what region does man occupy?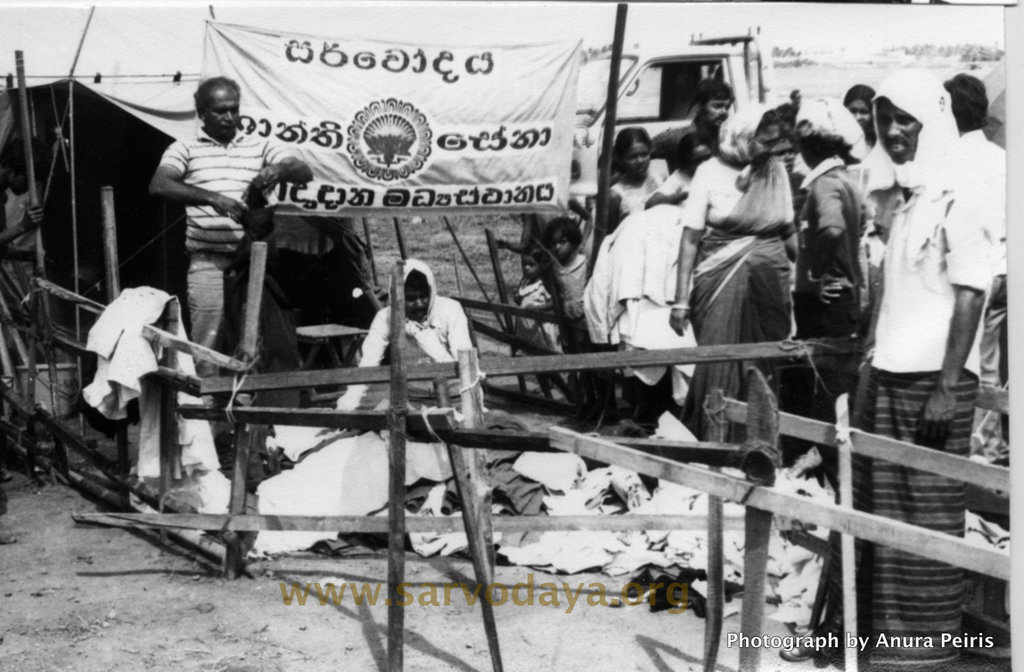
locate(324, 267, 469, 423).
